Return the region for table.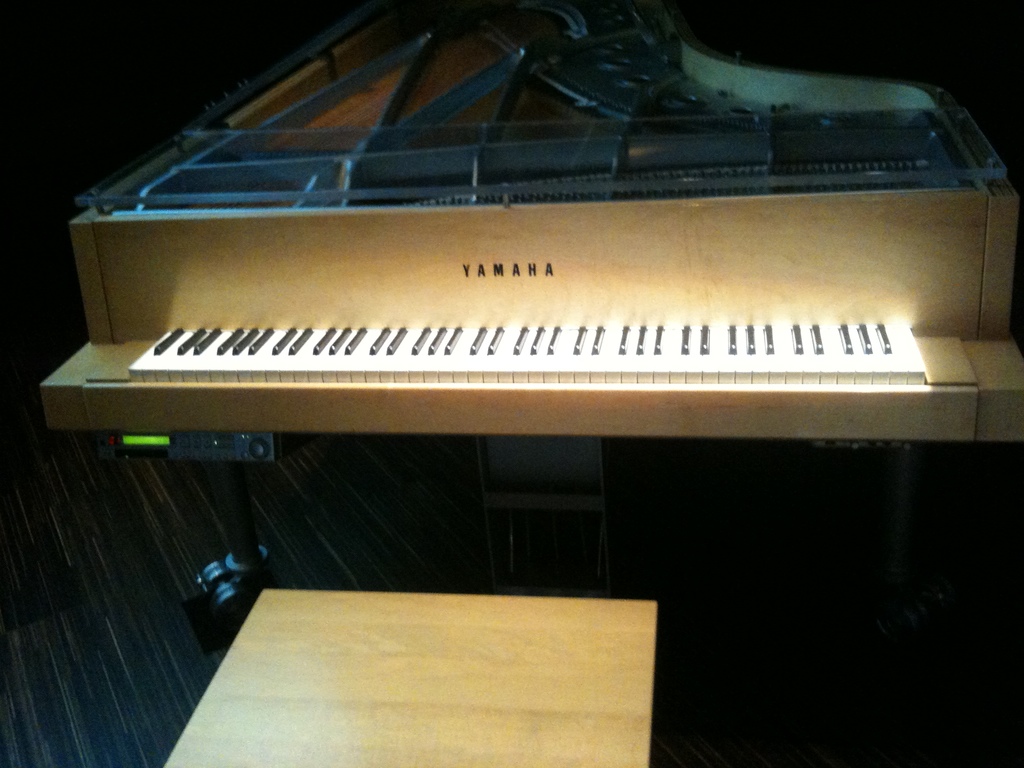
BBox(184, 572, 659, 756).
